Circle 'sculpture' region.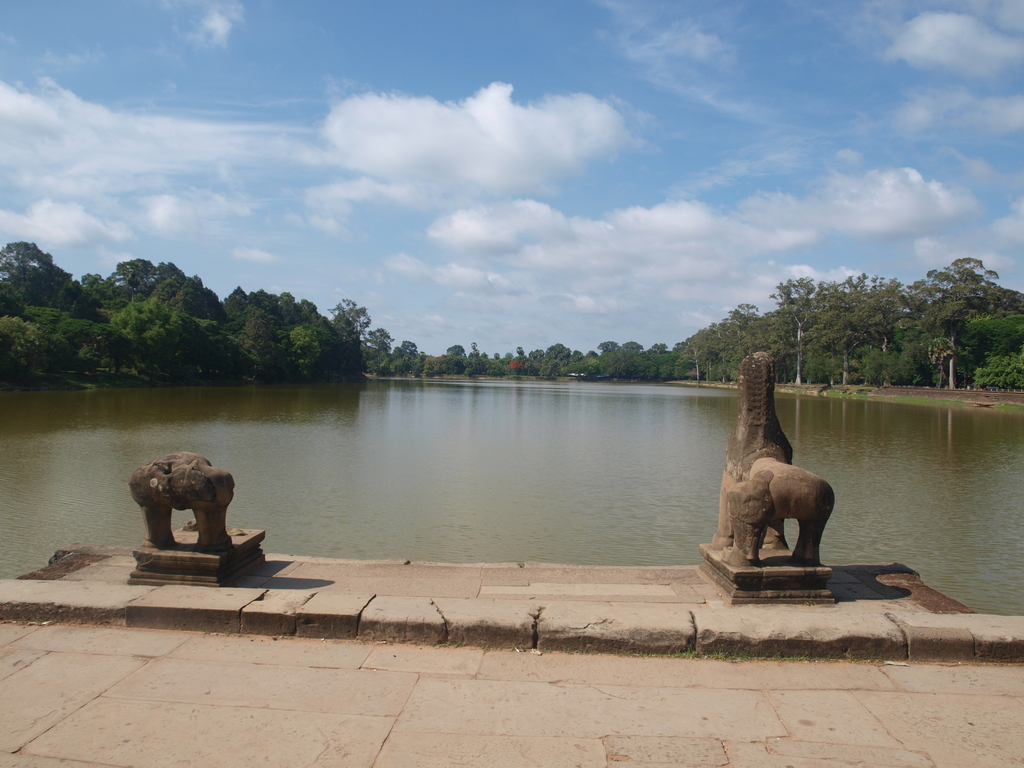
Region: bbox=(717, 363, 856, 584).
